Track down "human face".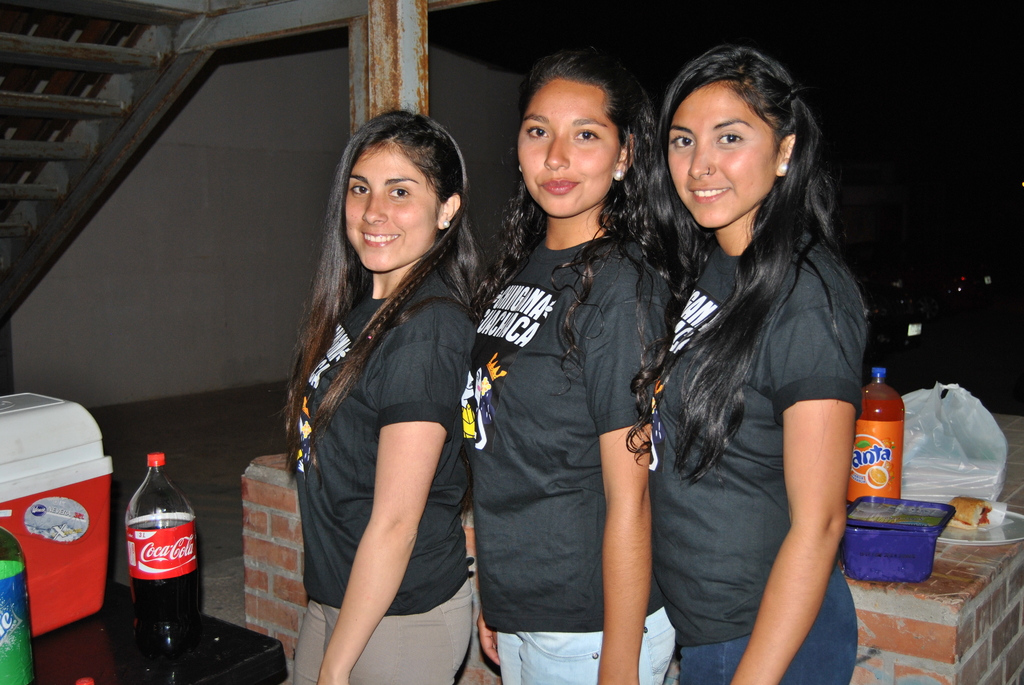
Tracked to {"left": 344, "top": 144, "right": 438, "bottom": 272}.
